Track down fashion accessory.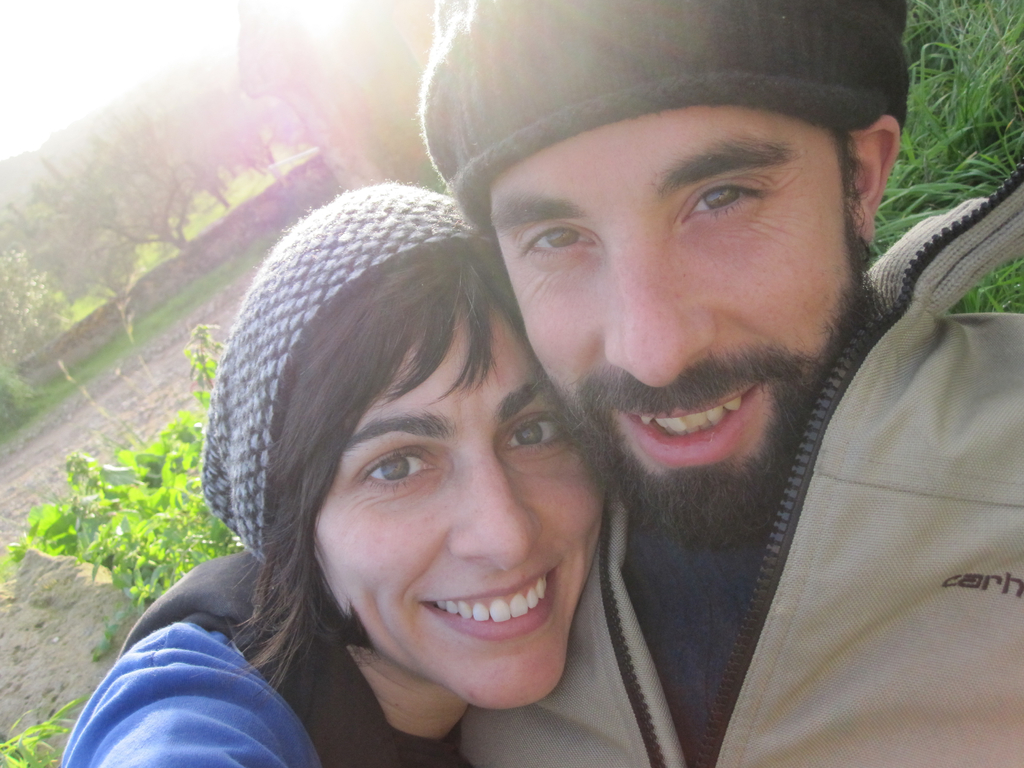
Tracked to select_region(199, 180, 486, 560).
